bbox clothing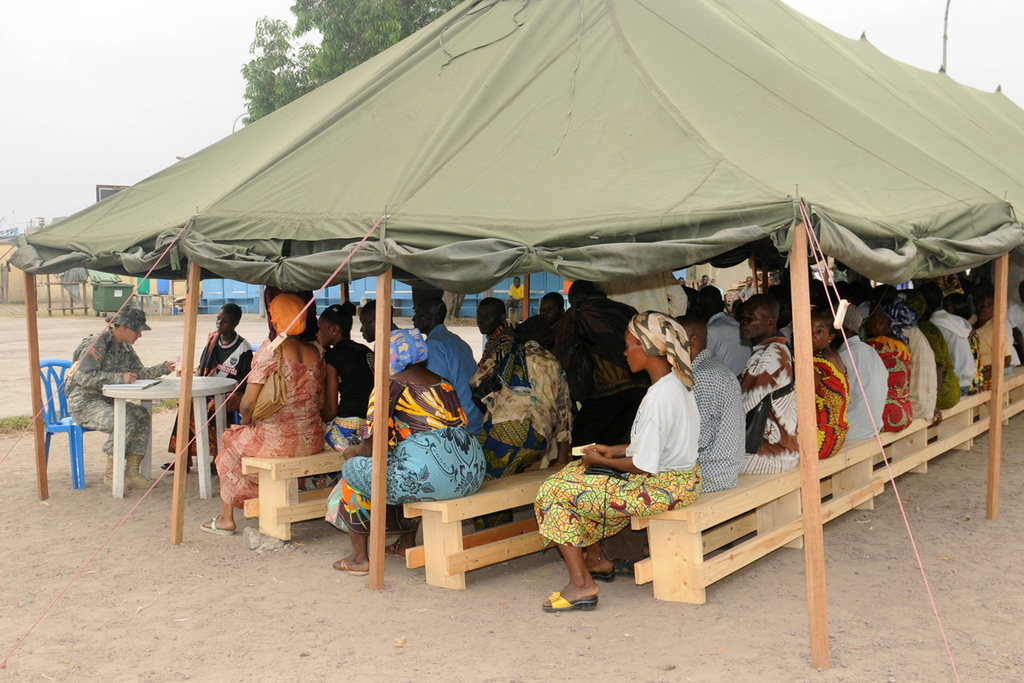
left=891, top=311, right=933, bottom=422
